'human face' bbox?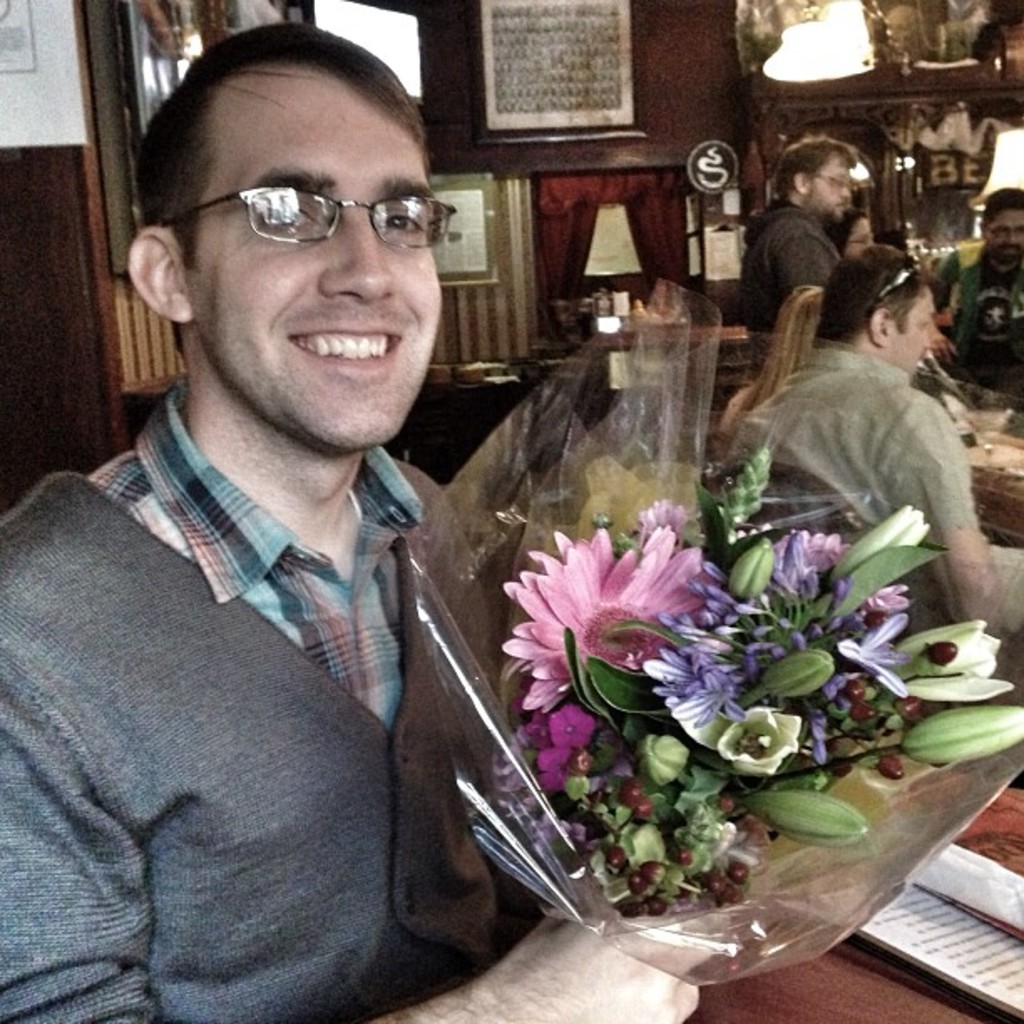
[x1=191, y1=85, x2=440, y2=450]
